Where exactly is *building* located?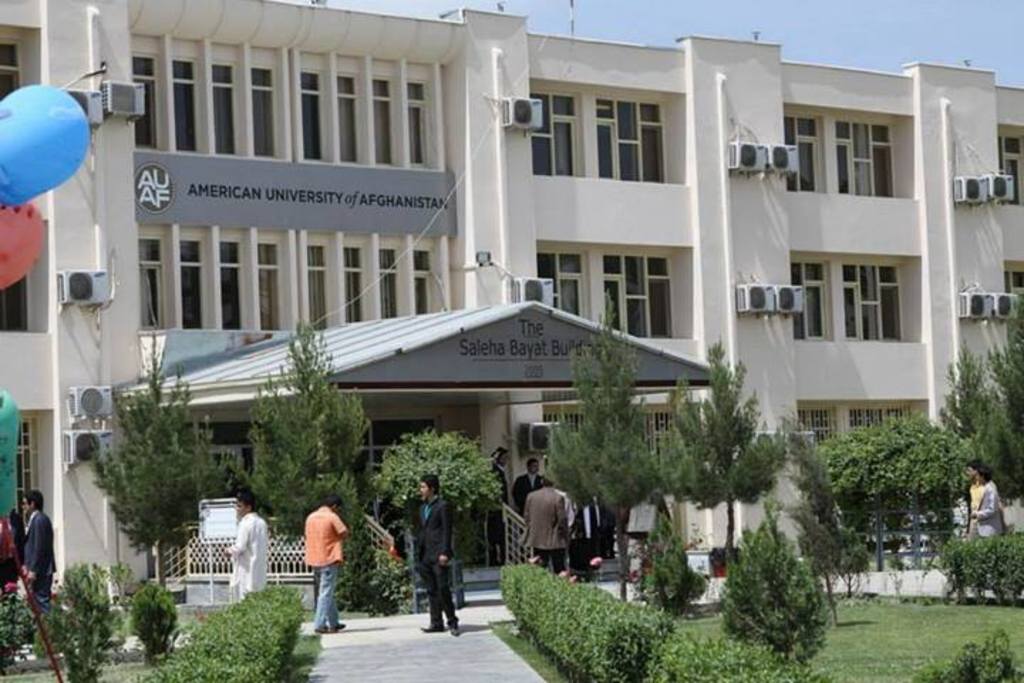
Its bounding box is BBox(0, 0, 1023, 643).
